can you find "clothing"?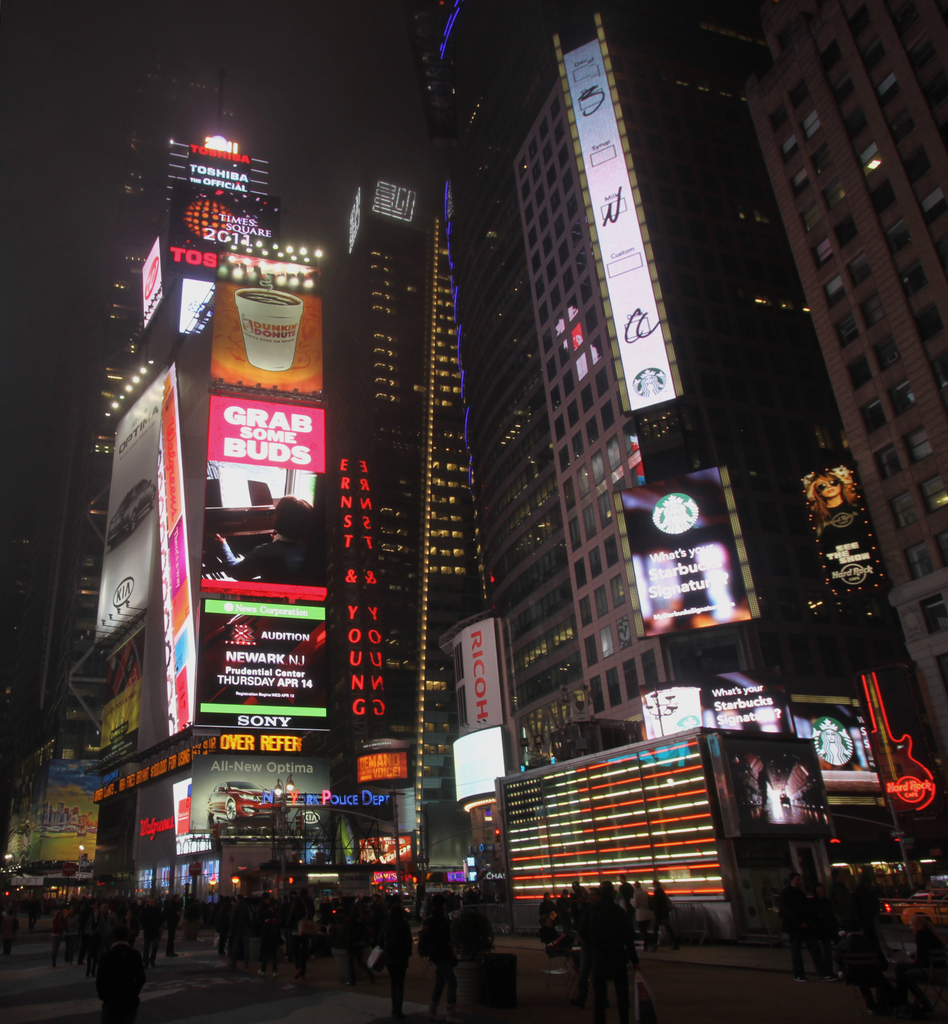
Yes, bounding box: Rect(574, 909, 644, 1012).
